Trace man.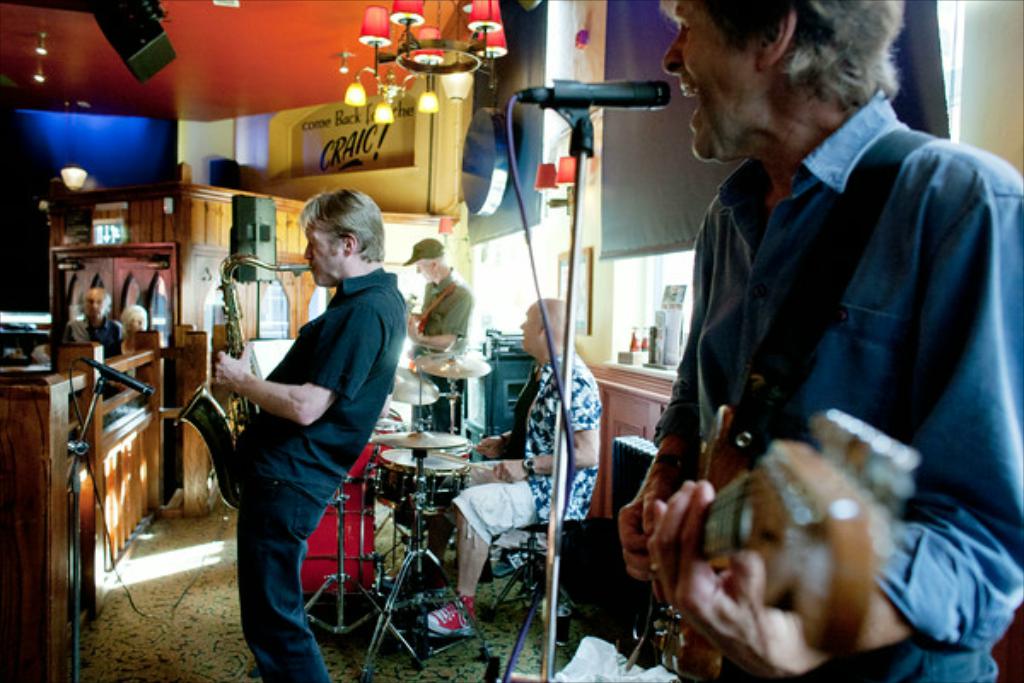
Traced to box=[396, 236, 478, 439].
